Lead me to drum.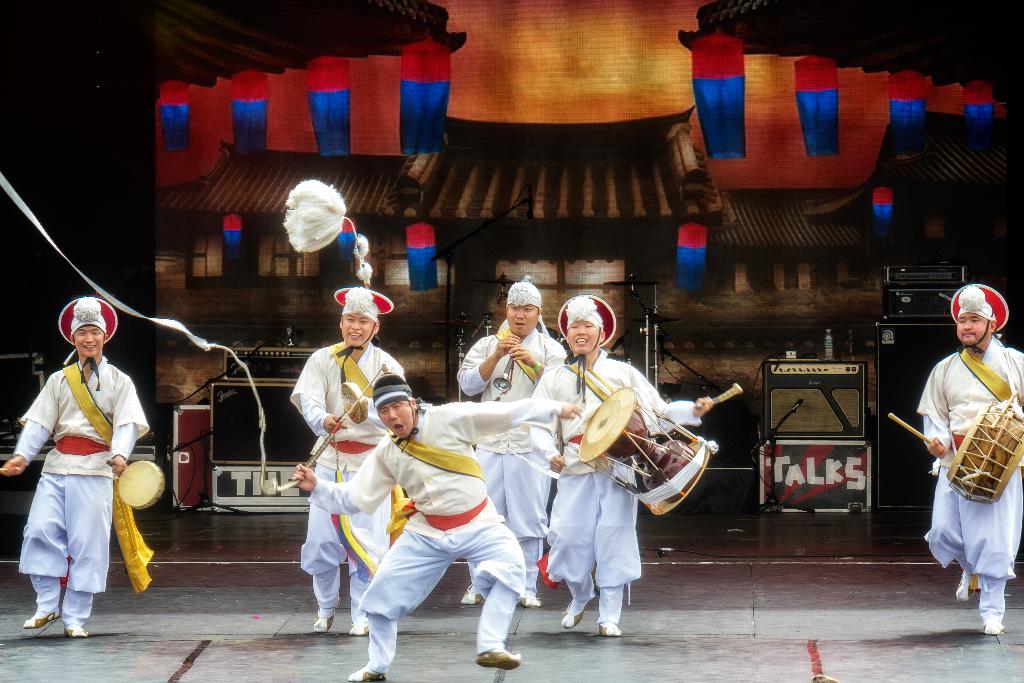
Lead to region(340, 383, 369, 425).
